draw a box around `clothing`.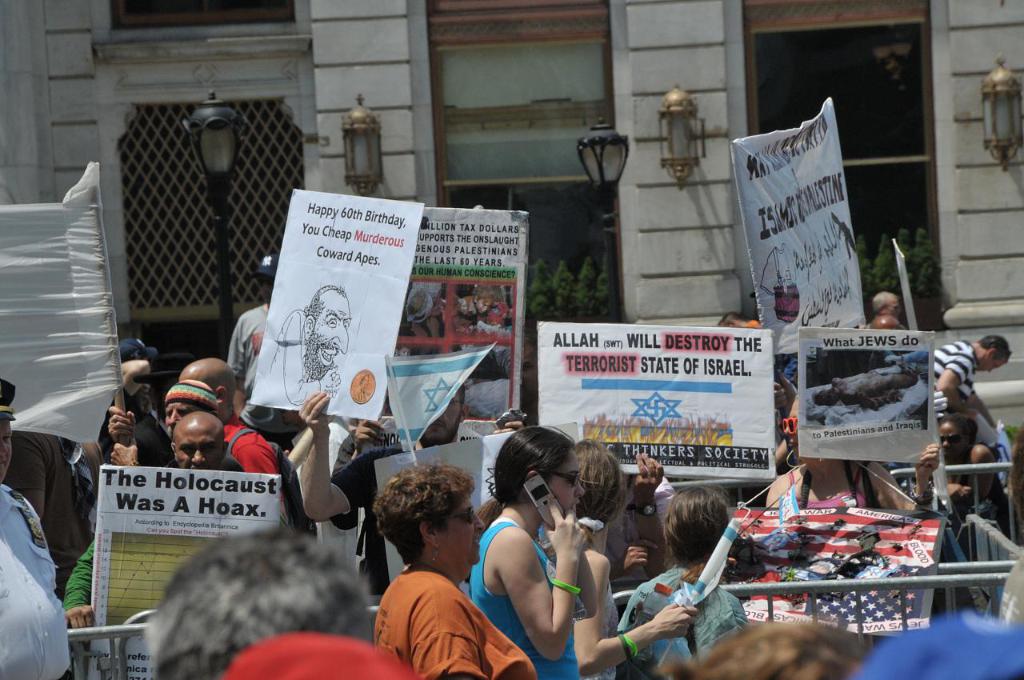
Rect(222, 411, 276, 477).
